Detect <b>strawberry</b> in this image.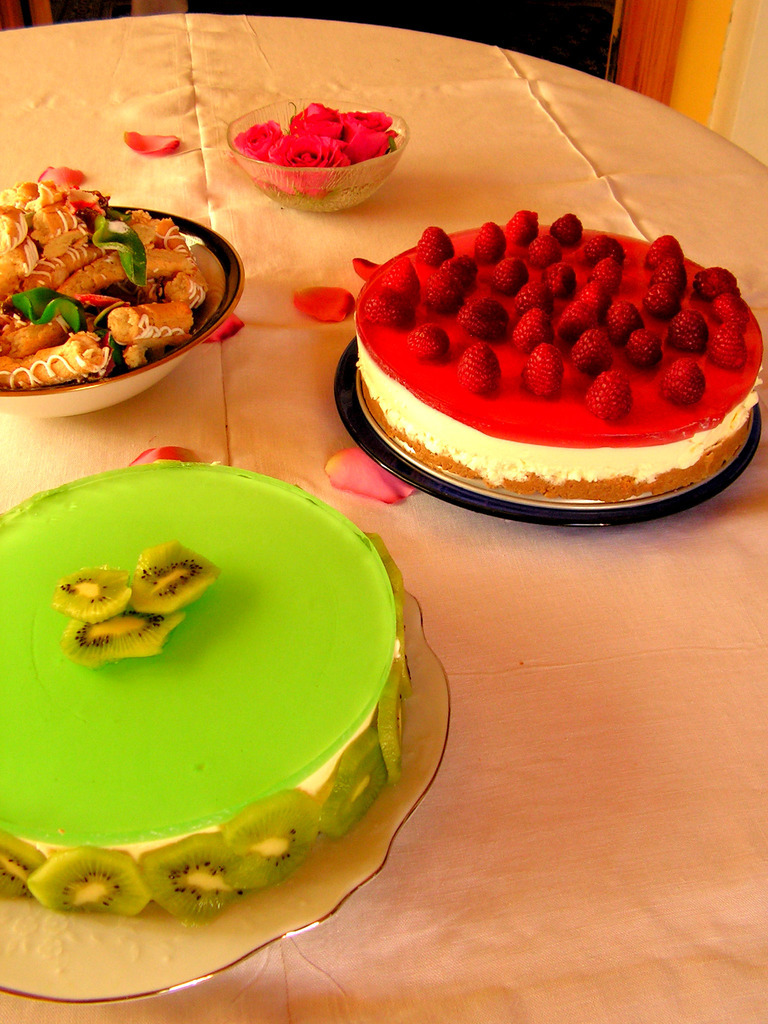
Detection: [x1=568, y1=326, x2=613, y2=376].
